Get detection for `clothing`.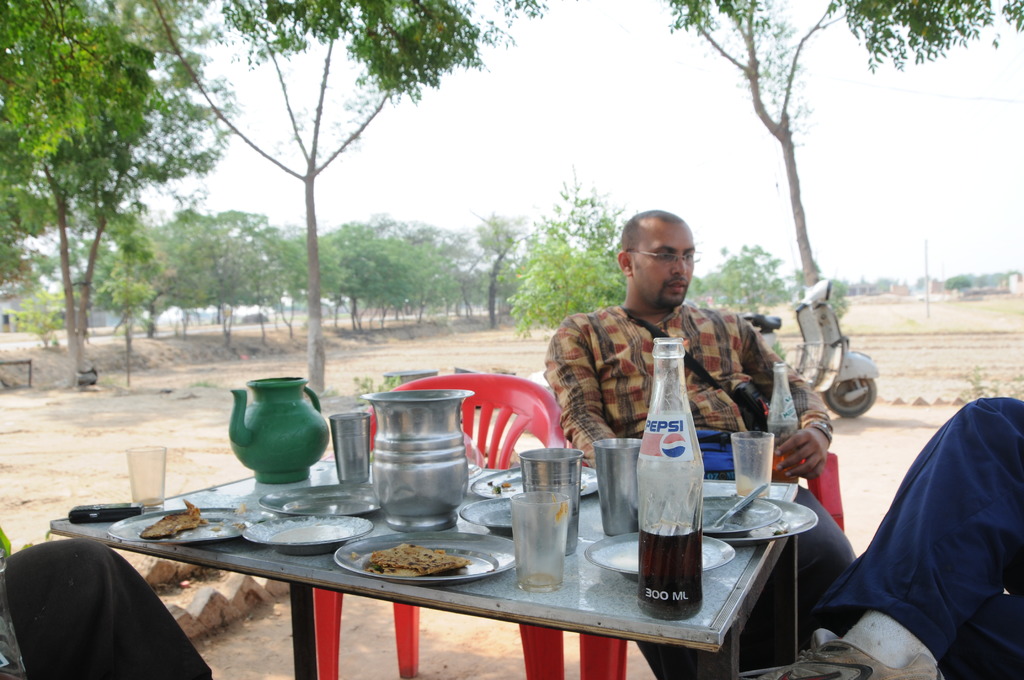
Detection: bbox(547, 298, 856, 679).
